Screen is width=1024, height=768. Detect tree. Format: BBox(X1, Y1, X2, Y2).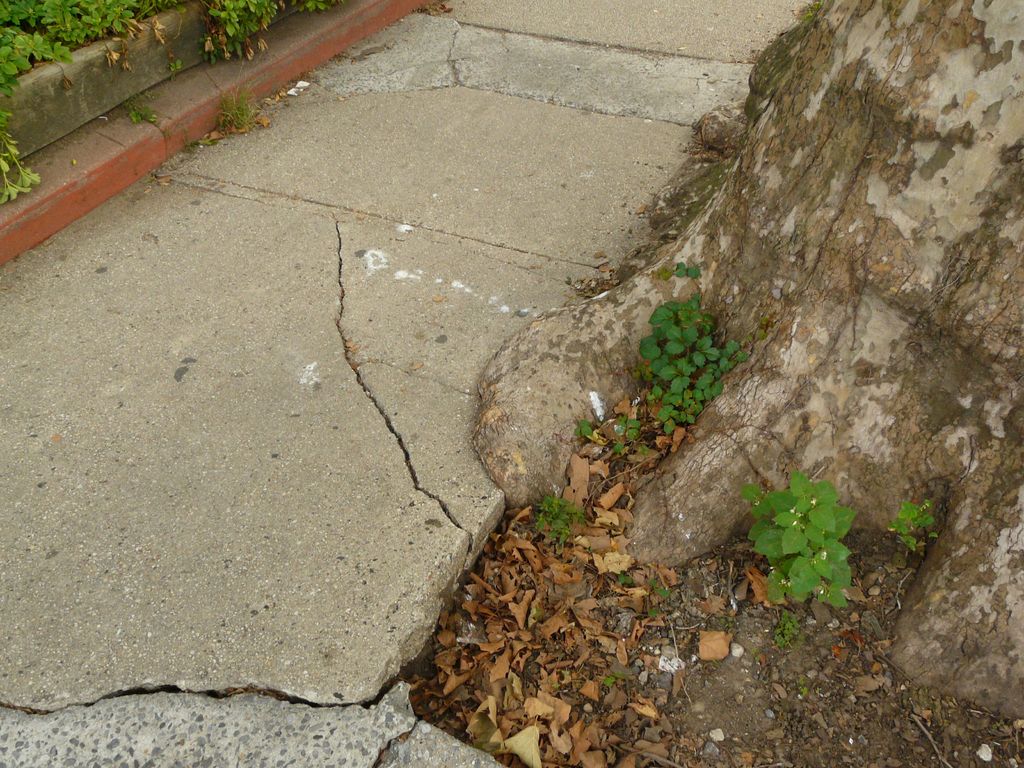
BBox(472, 0, 1023, 726).
